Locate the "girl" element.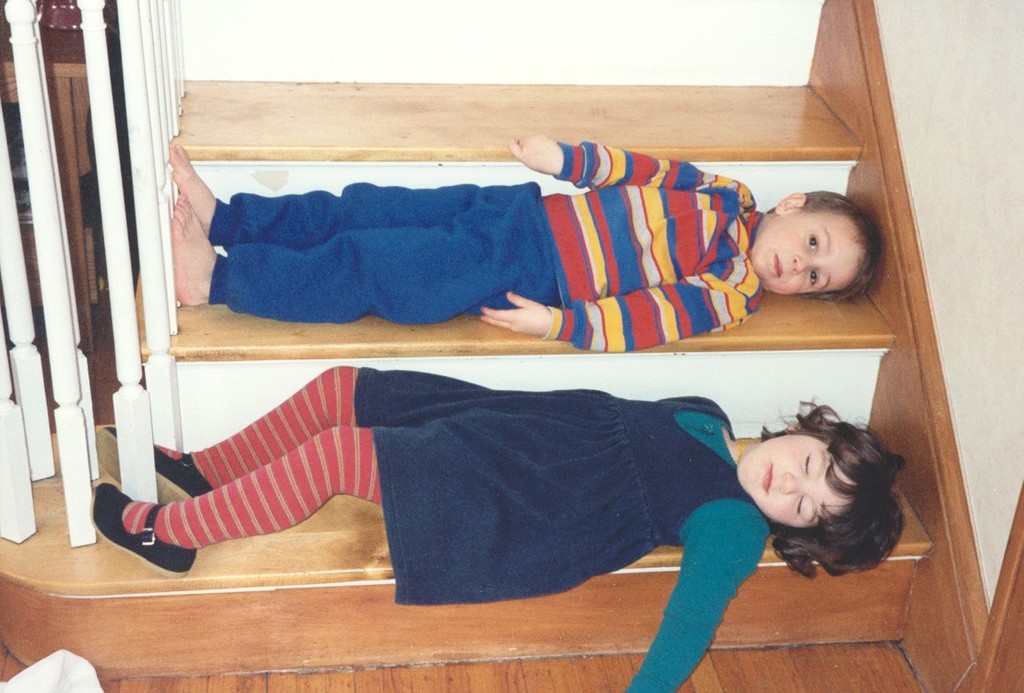
Element bbox: [89,362,898,692].
